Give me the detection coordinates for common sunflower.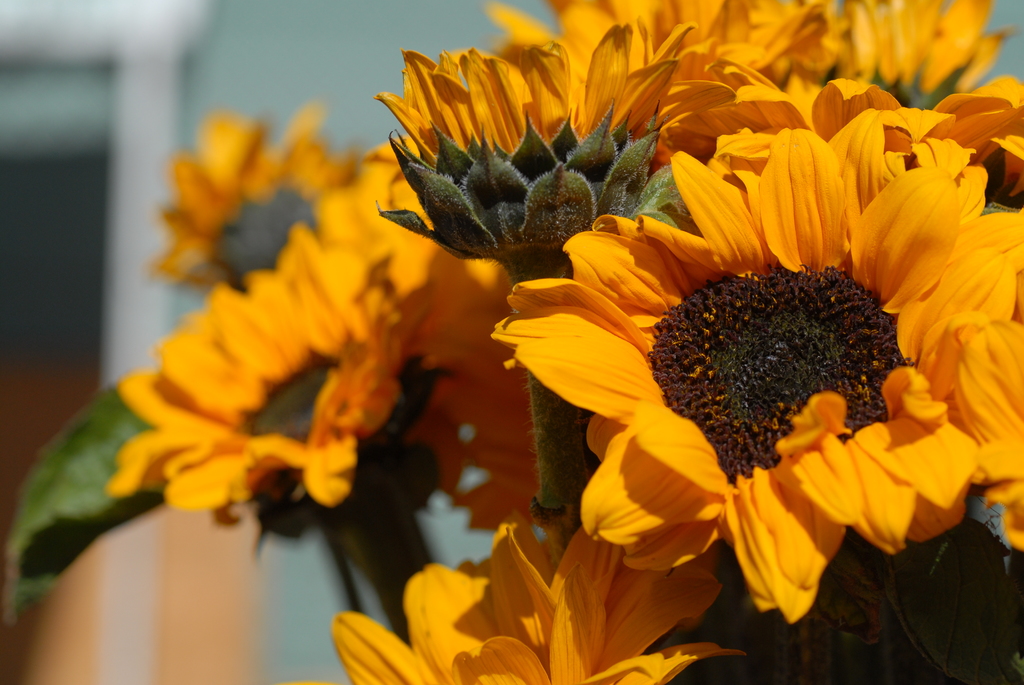
BBox(573, 99, 986, 551).
